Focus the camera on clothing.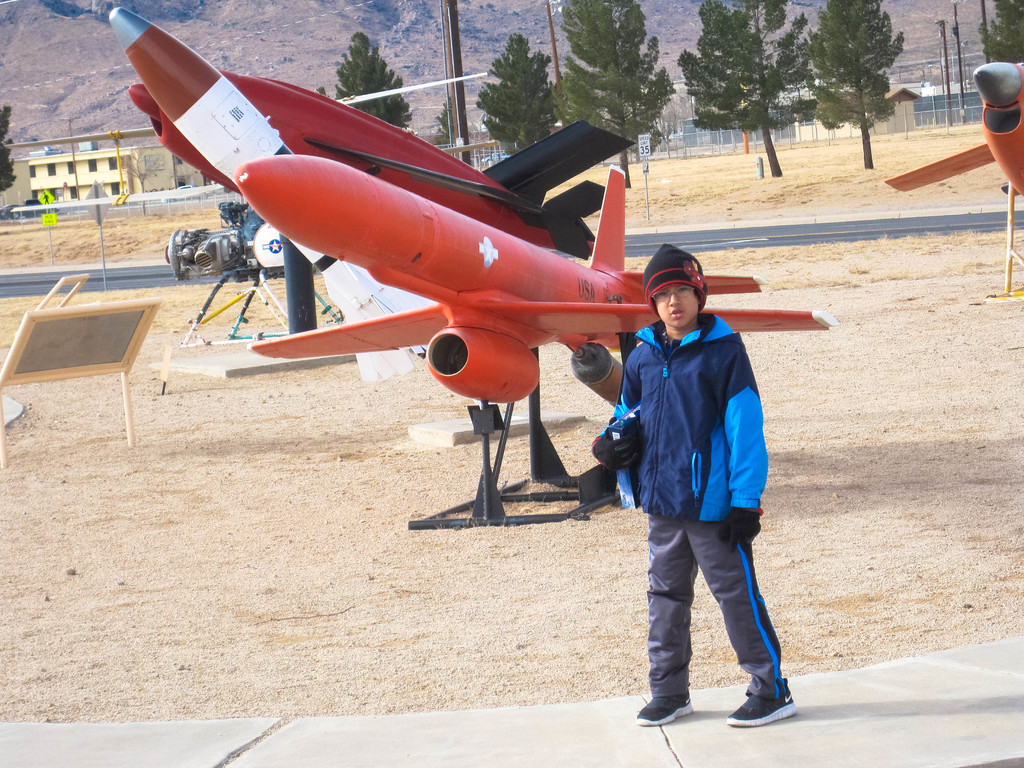
Focus region: l=607, t=264, r=782, b=666.
